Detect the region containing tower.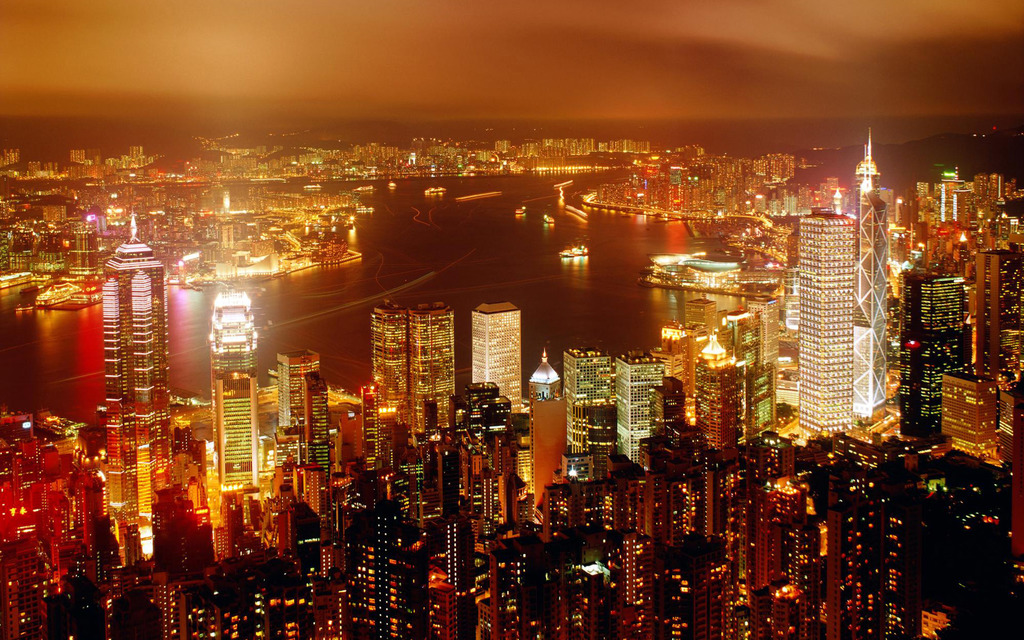
{"x1": 781, "y1": 166, "x2": 897, "y2": 449}.
